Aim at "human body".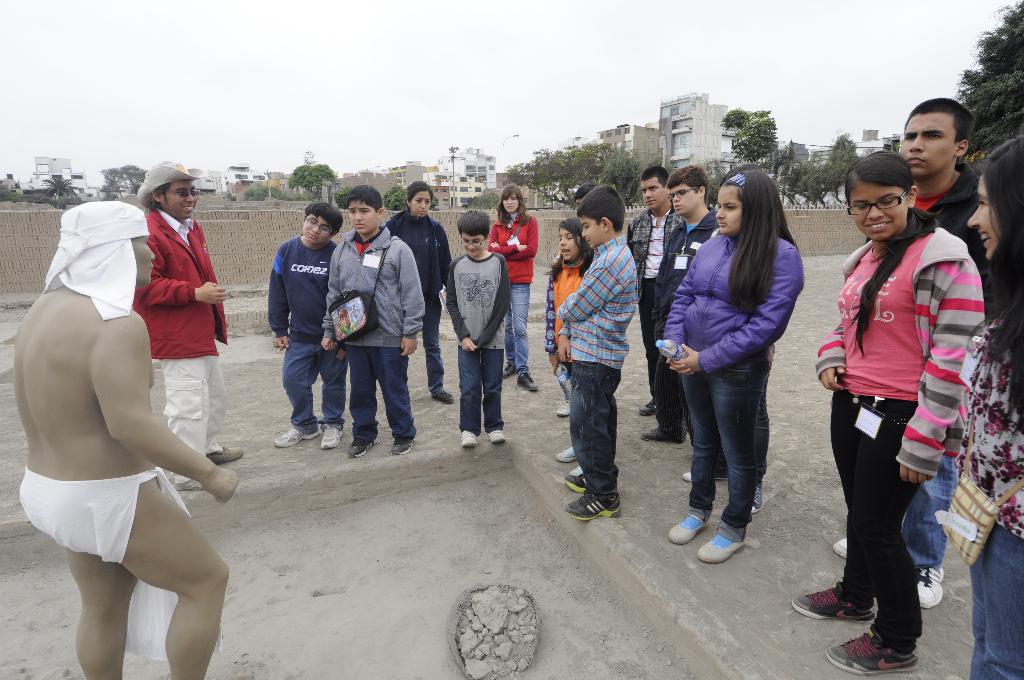
Aimed at x1=627 y1=209 x2=676 y2=437.
